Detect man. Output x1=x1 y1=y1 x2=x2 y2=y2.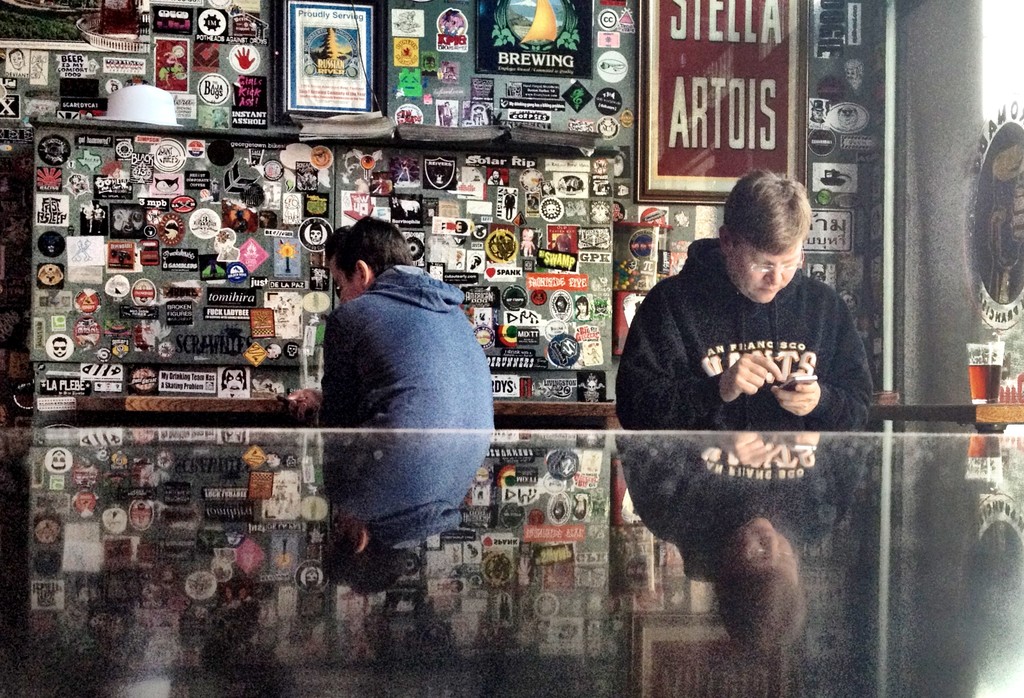
x1=298 y1=226 x2=486 y2=473.
